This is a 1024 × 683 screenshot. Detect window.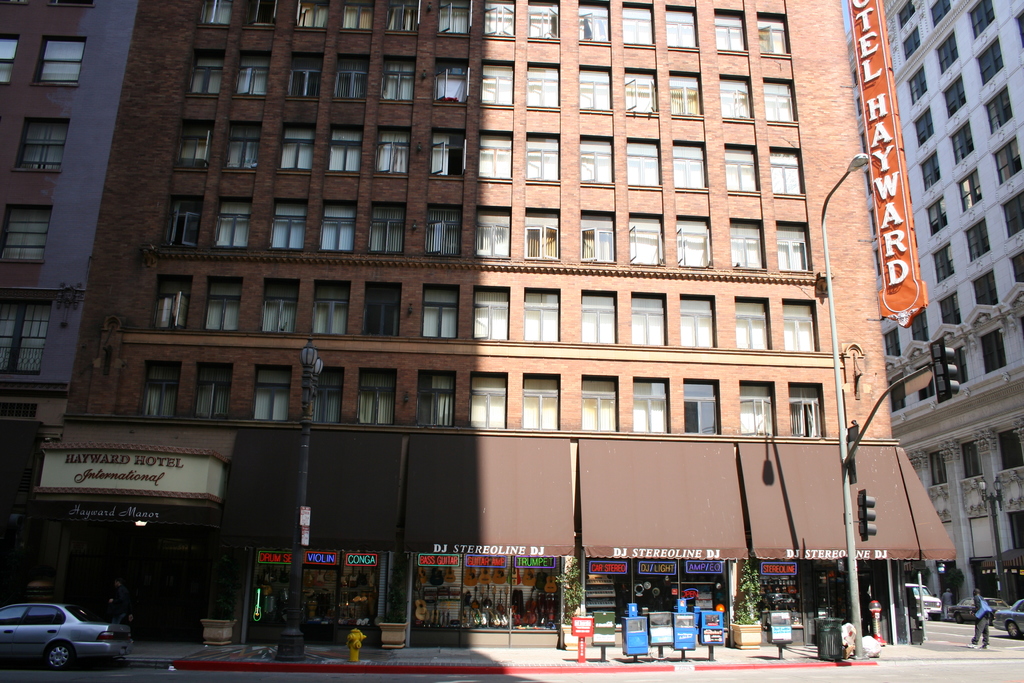
Rect(941, 76, 967, 117).
